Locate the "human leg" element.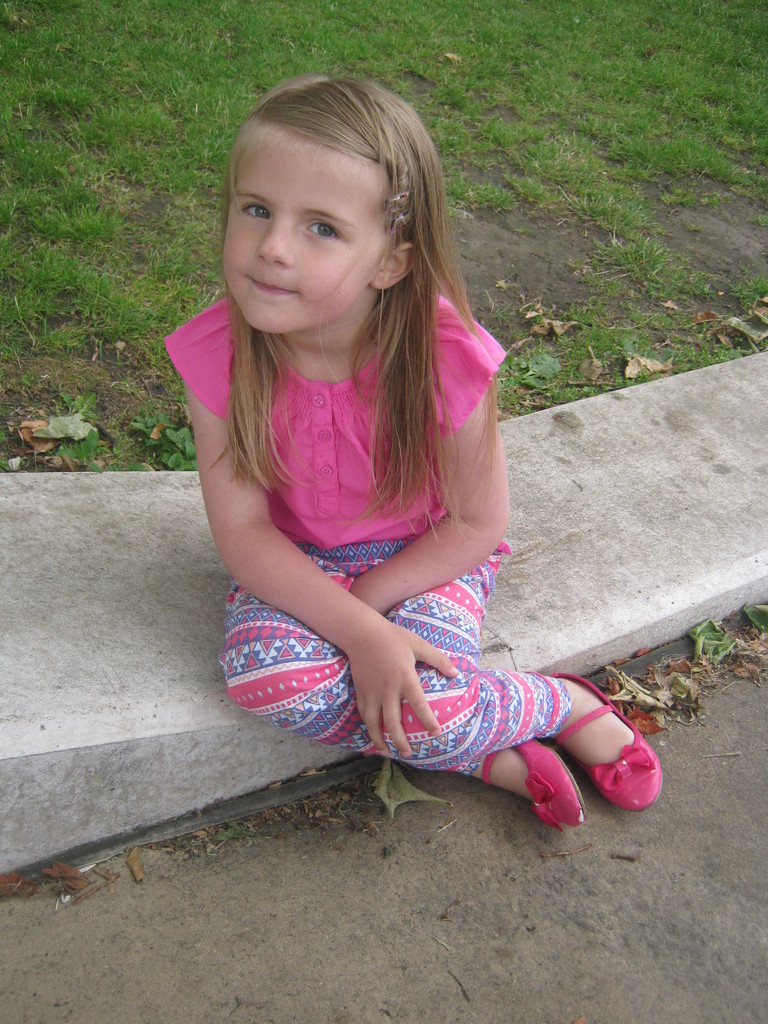
Element bbox: 222,571,593,831.
